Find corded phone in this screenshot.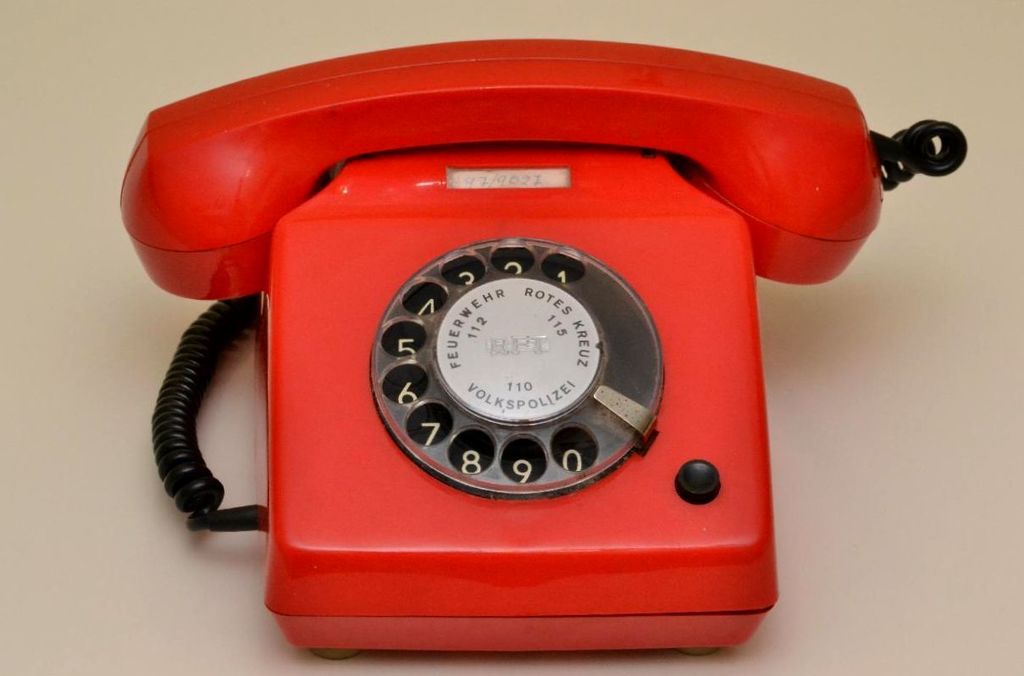
The bounding box for corded phone is [left=112, top=38, right=967, bottom=662].
